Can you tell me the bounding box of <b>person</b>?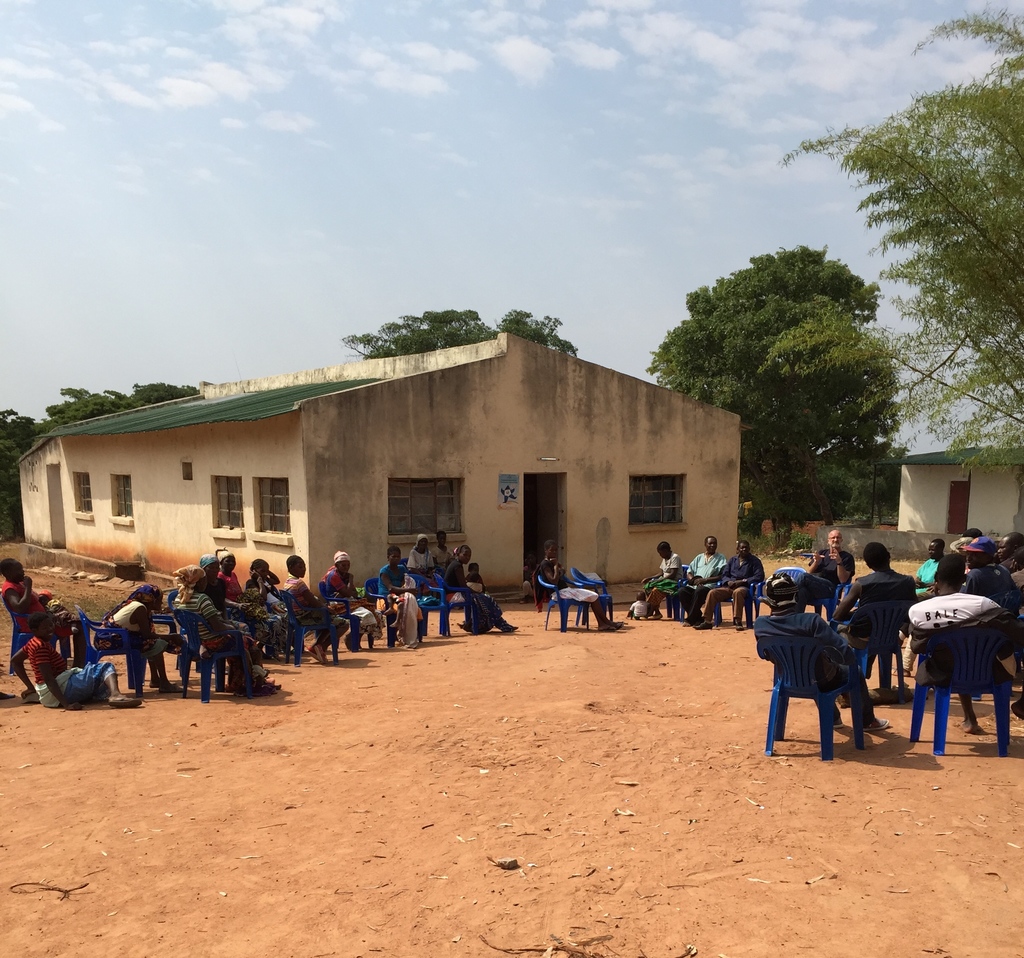
(212,548,264,645).
